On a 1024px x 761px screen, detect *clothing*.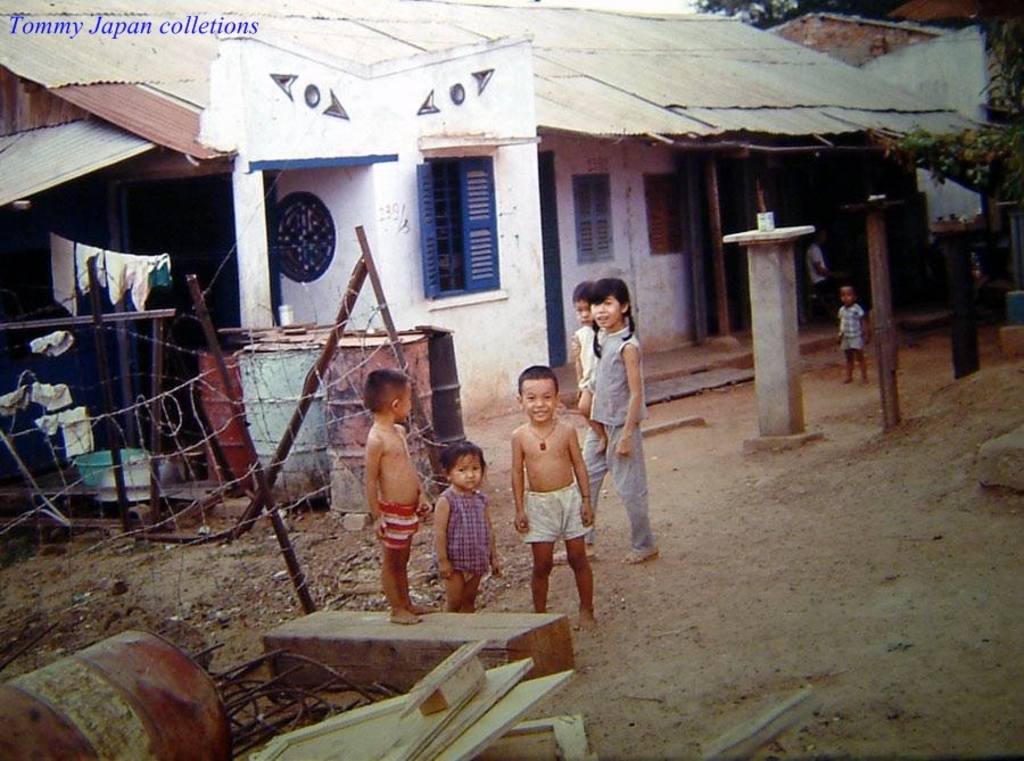
box=[577, 284, 662, 543].
